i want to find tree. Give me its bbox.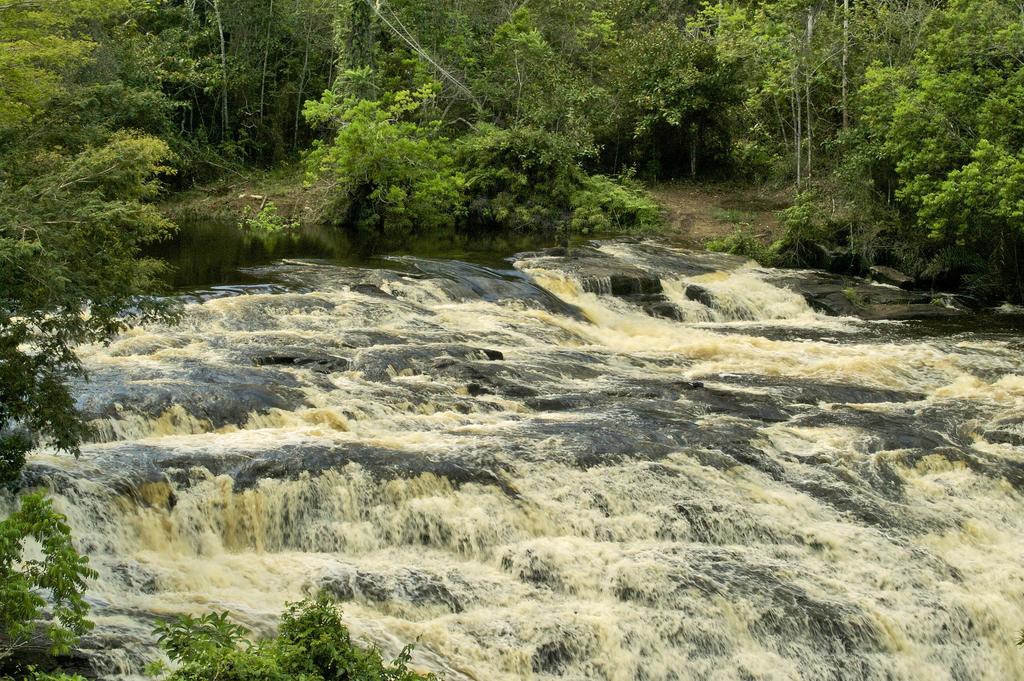
(x1=696, y1=0, x2=800, y2=188).
